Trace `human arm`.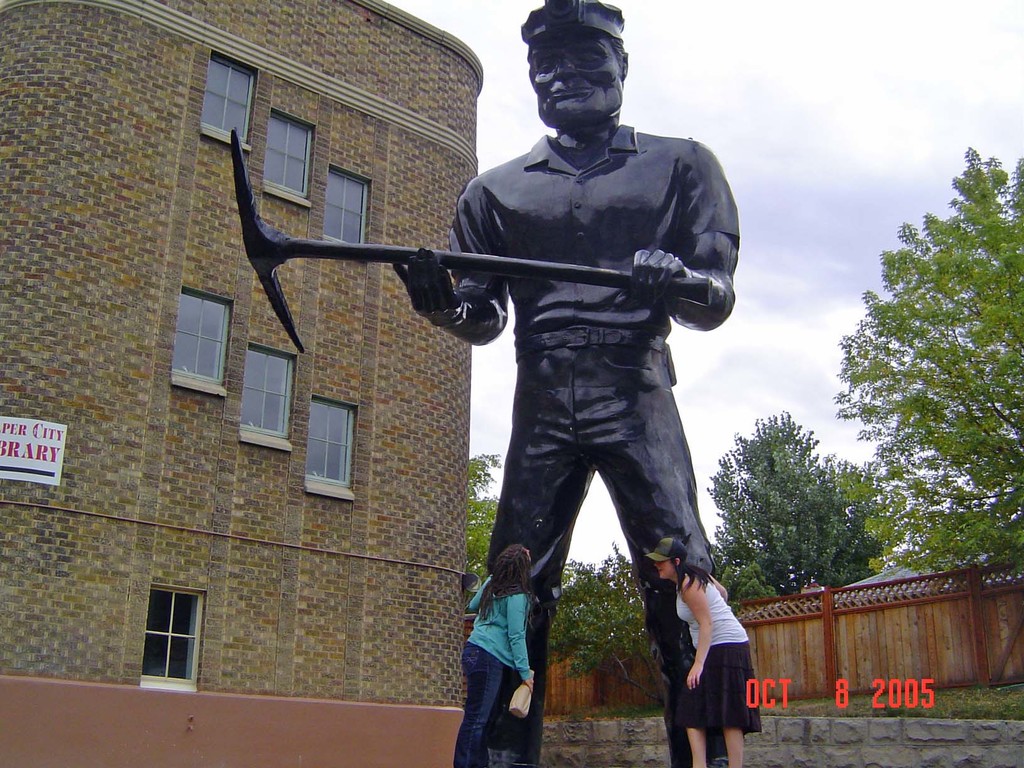
Traced to {"left": 619, "top": 138, "right": 741, "bottom": 331}.
